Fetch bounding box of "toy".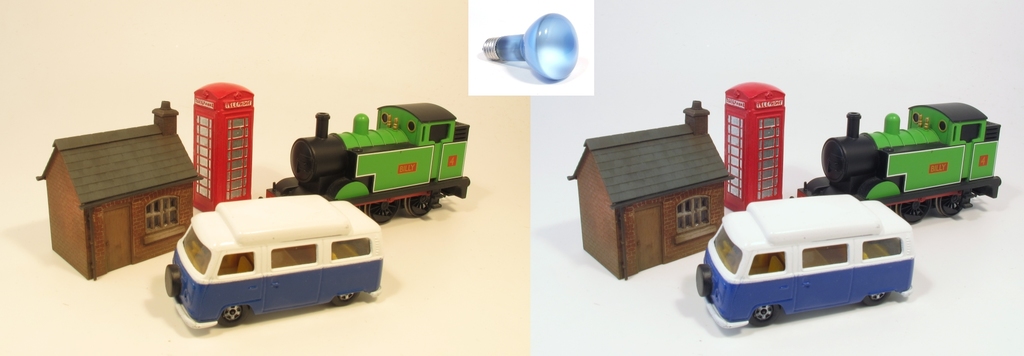
Bbox: bbox(692, 190, 915, 330).
